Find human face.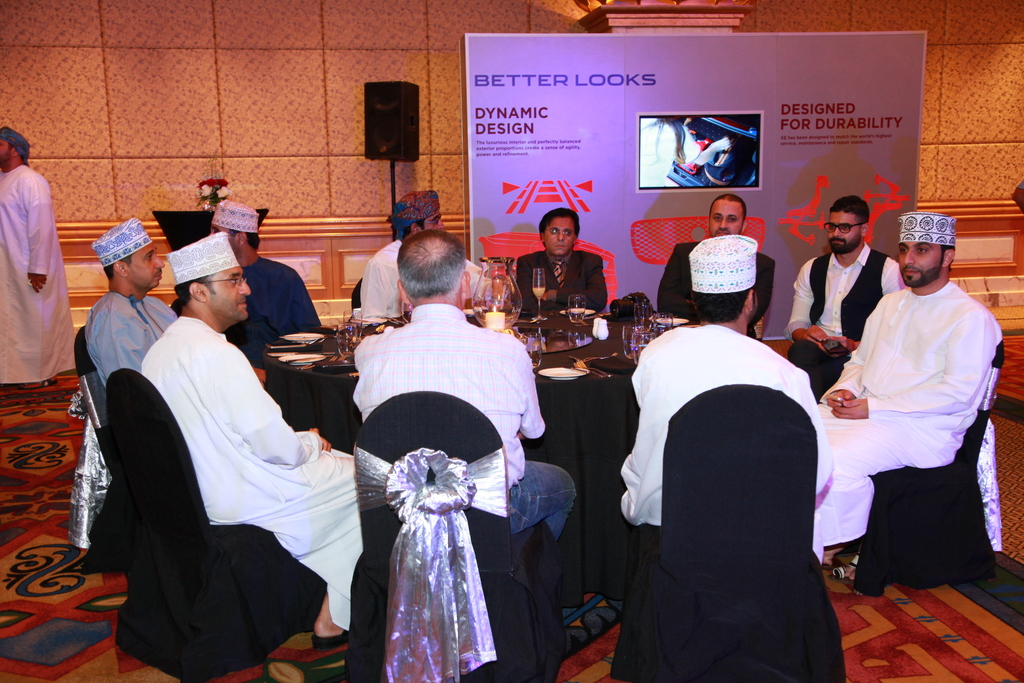
<box>132,244,161,289</box>.
